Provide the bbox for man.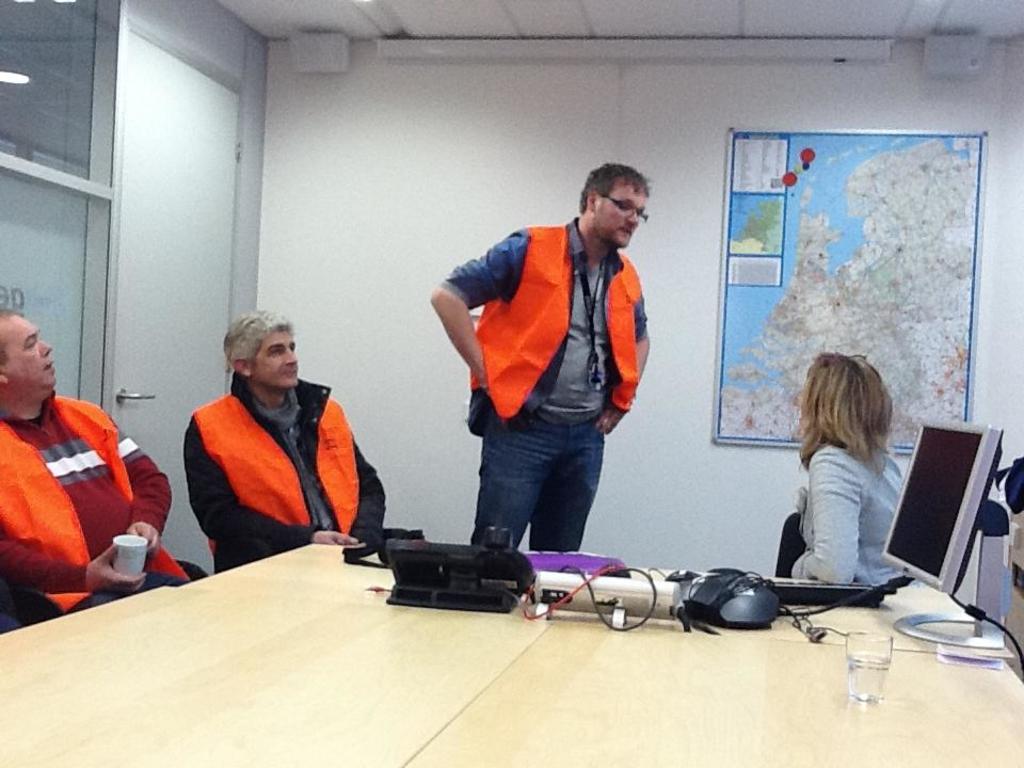
box=[0, 307, 198, 635].
